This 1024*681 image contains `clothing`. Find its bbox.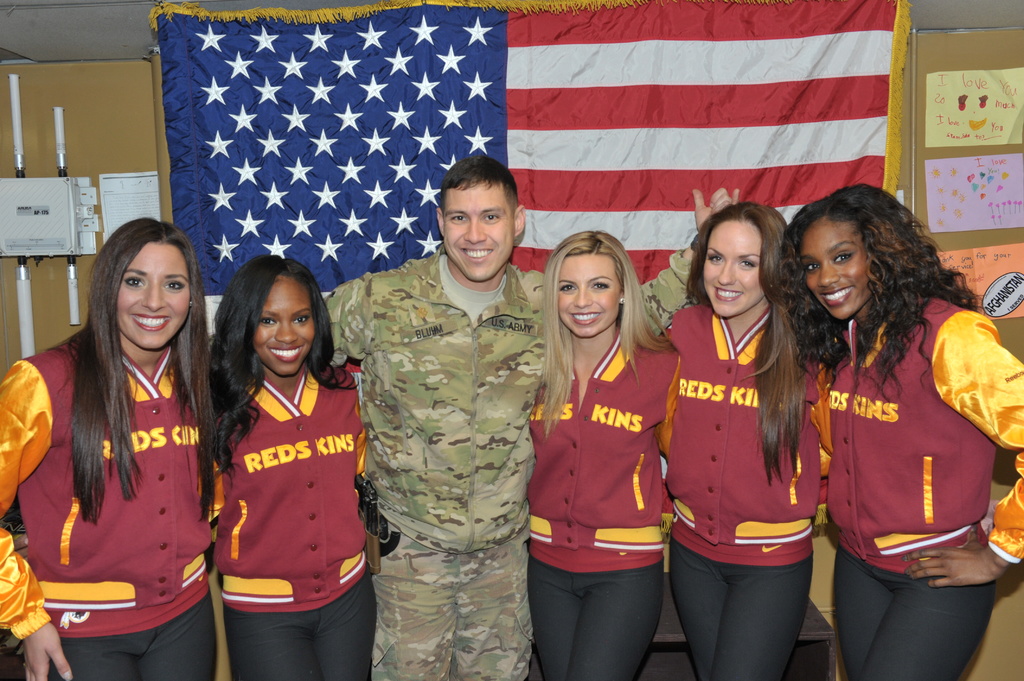
[523, 570, 658, 680].
